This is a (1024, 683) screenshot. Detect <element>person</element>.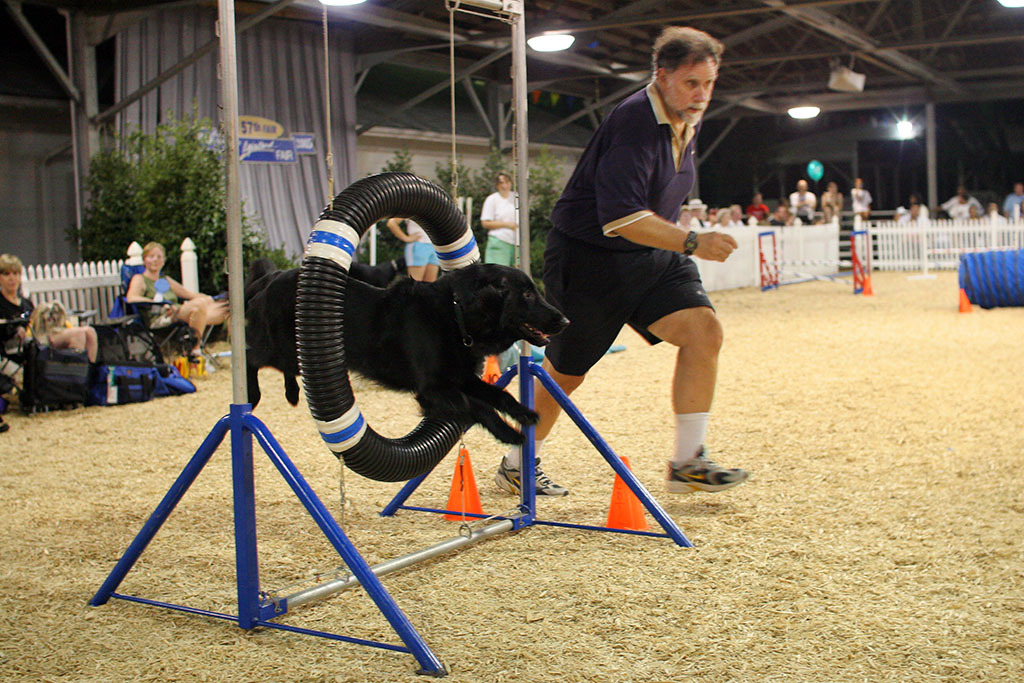
x1=385 y1=216 x2=438 y2=277.
